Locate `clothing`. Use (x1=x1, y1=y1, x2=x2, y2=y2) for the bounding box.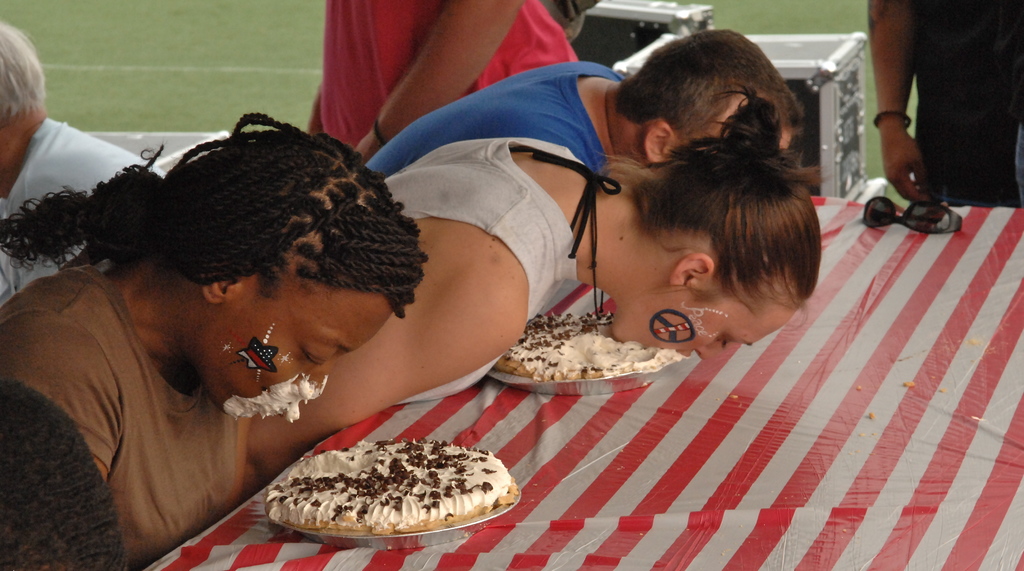
(x1=376, y1=138, x2=560, y2=417).
